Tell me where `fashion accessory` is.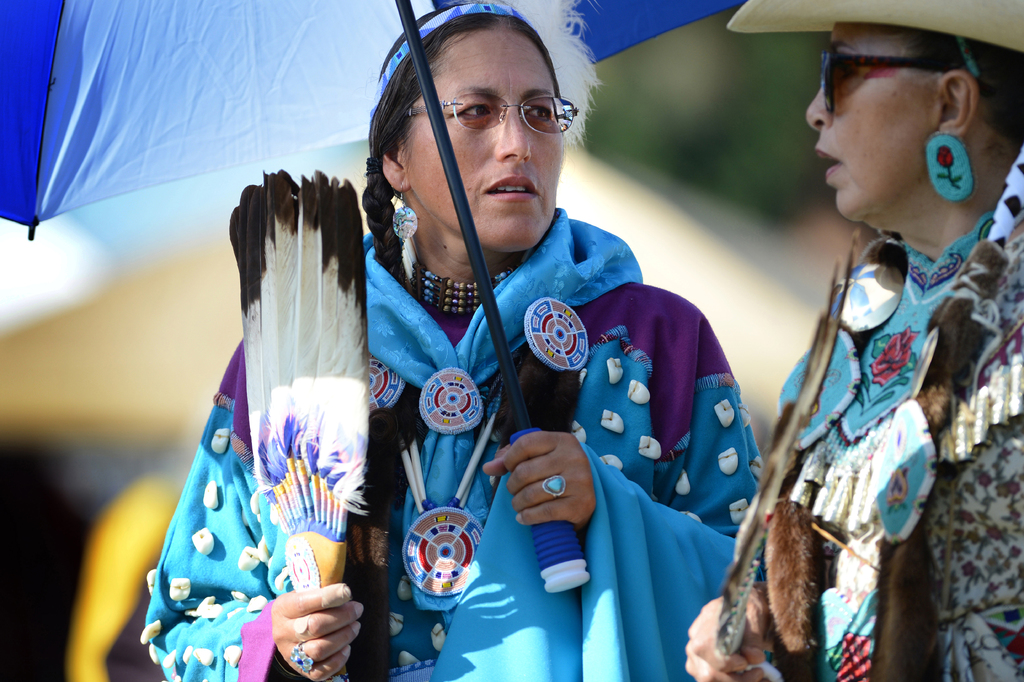
`fashion accessory` is at pyautogui.locateOnScreen(822, 36, 944, 110).
